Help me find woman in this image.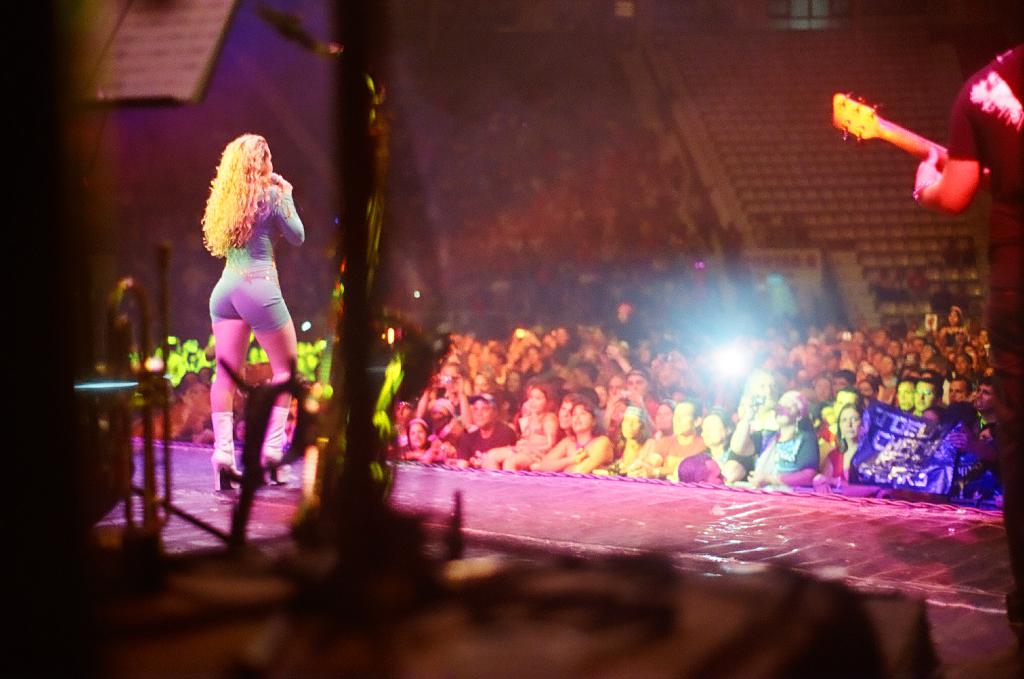
Found it: bbox=(815, 404, 871, 497).
